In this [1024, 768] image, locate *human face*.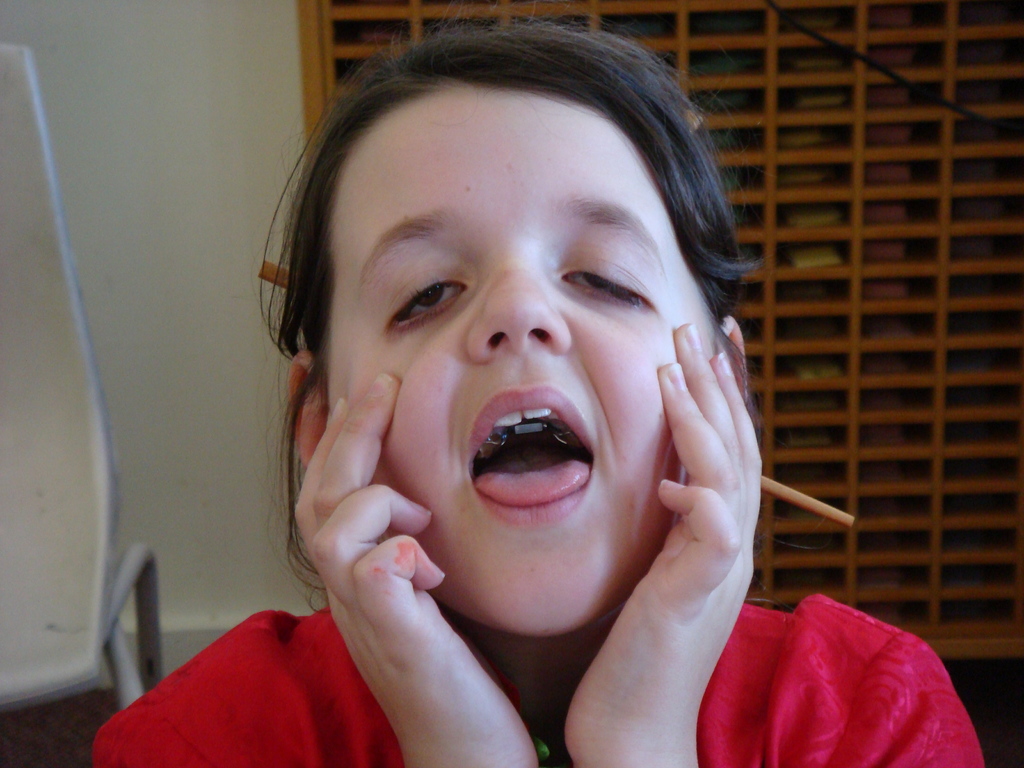
Bounding box: pyautogui.locateOnScreen(324, 78, 715, 641).
